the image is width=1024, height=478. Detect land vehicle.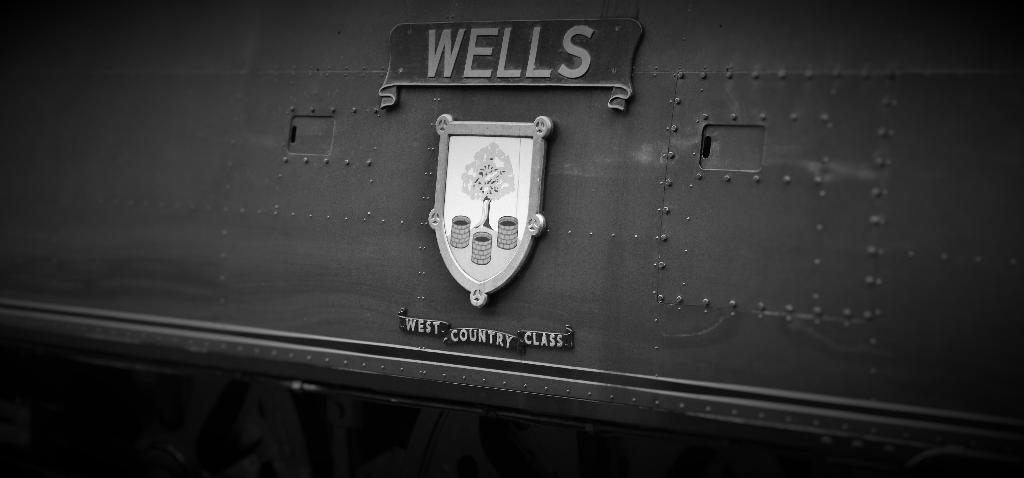
Detection: rect(61, 4, 1023, 467).
